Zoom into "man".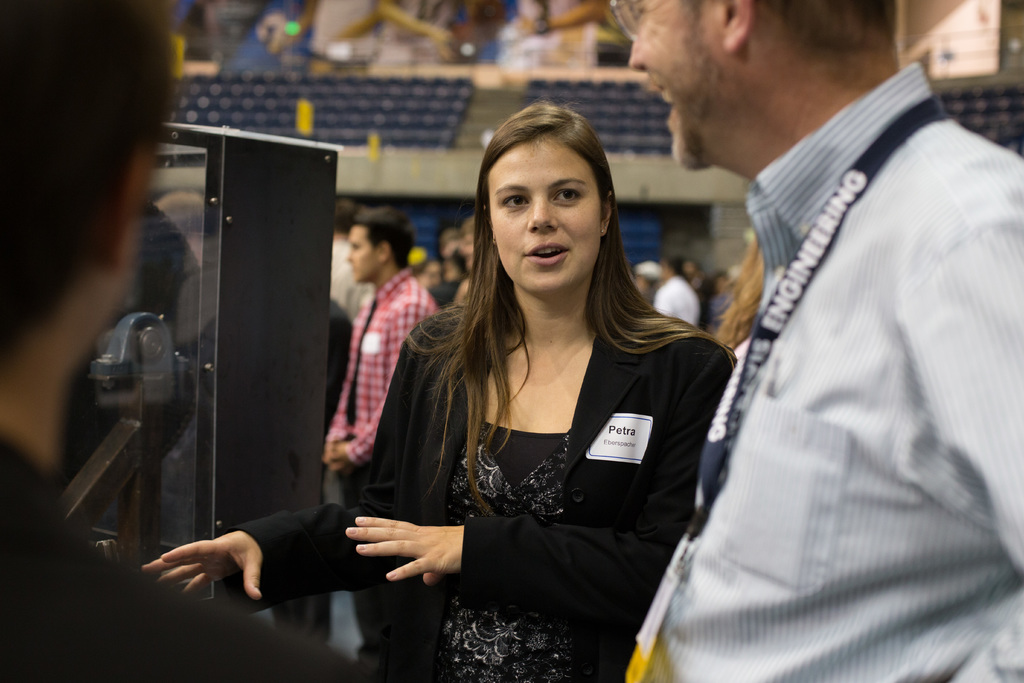
Zoom target: <region>320, 201, 438, 667</region>.
